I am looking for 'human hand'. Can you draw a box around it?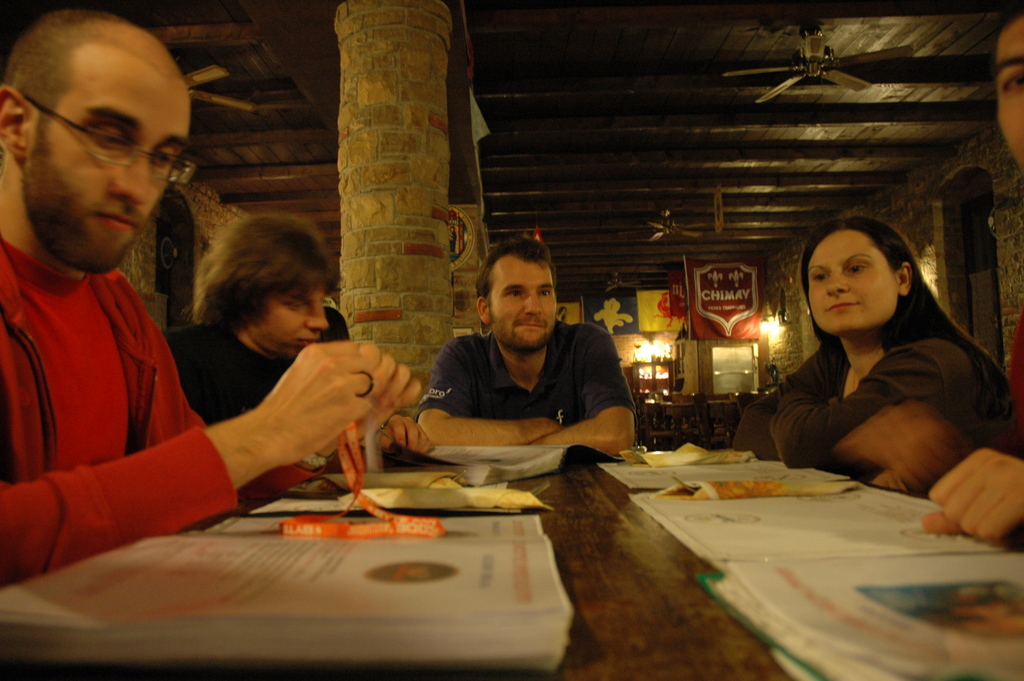
Sure, the bounding box is <region>378, 411, 429, 452</region>.
